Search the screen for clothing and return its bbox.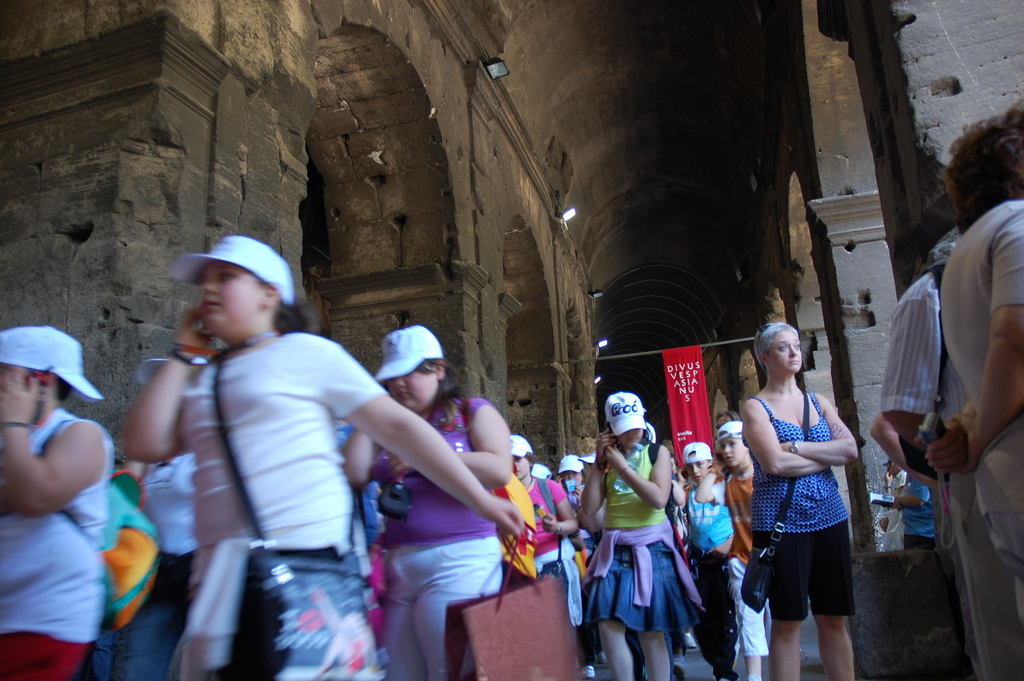
Found: left=587, top=434, right=705, bottom=650.
